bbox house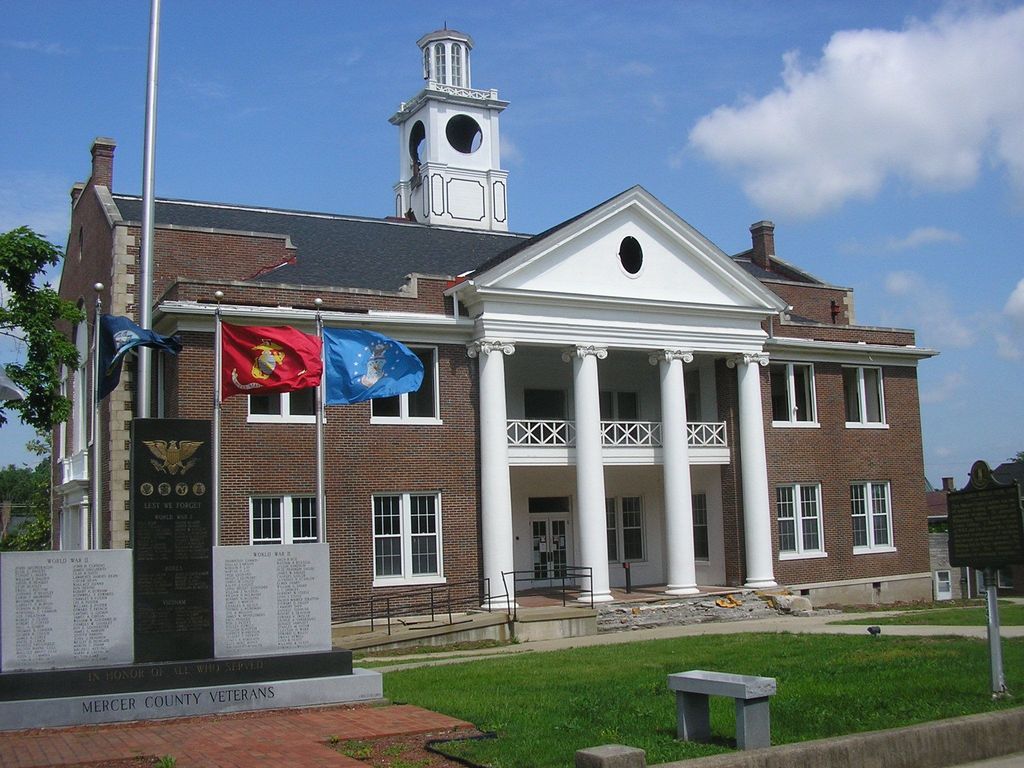
(38,140,1000,693)
